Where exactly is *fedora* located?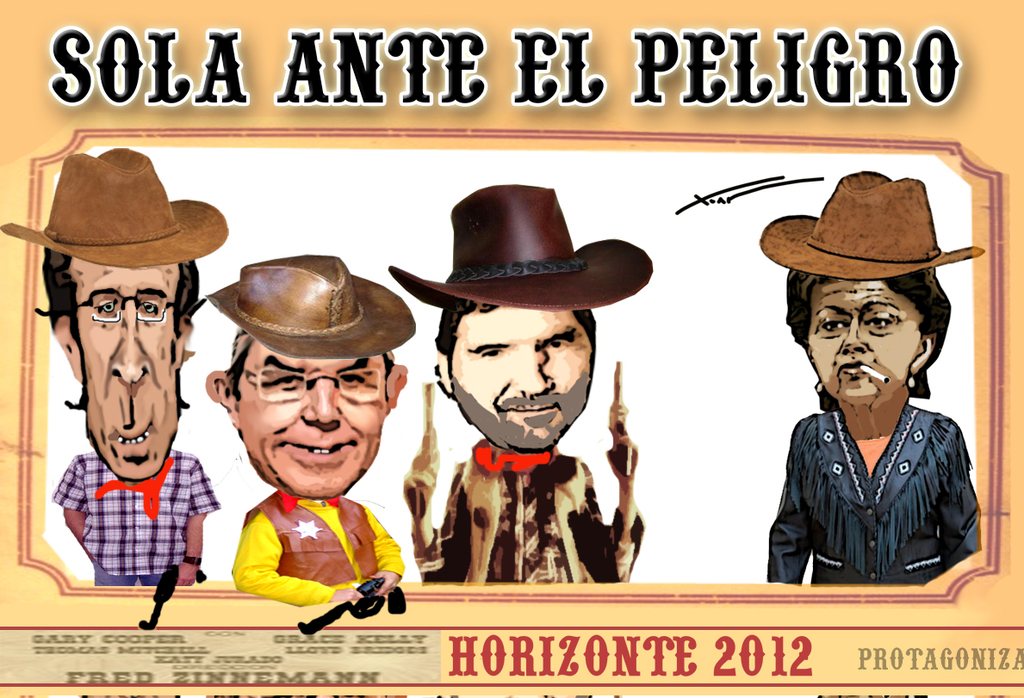
Its bounding box is BBox(393, 187, 648, 311).
